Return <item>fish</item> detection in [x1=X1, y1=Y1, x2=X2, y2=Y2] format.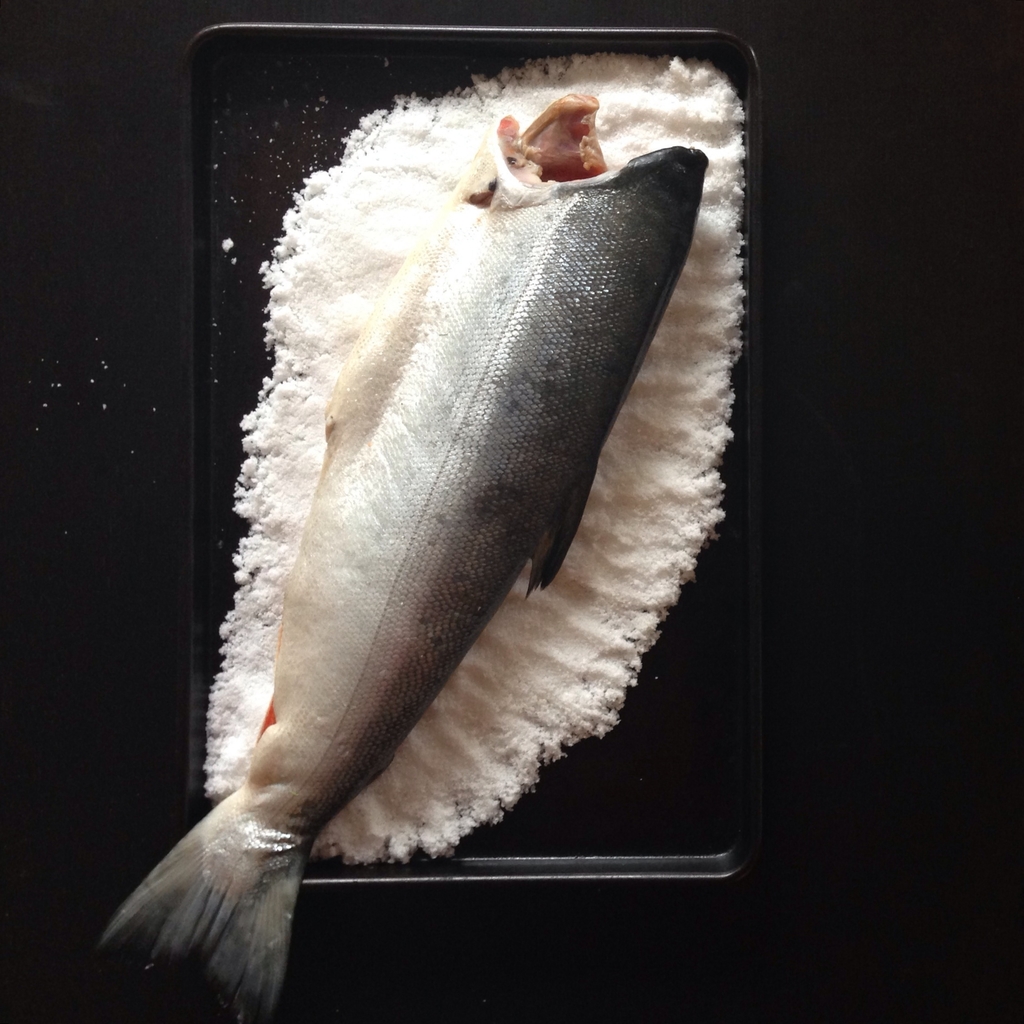
[x1=97, y1=90, x2=708, y2=1023].
